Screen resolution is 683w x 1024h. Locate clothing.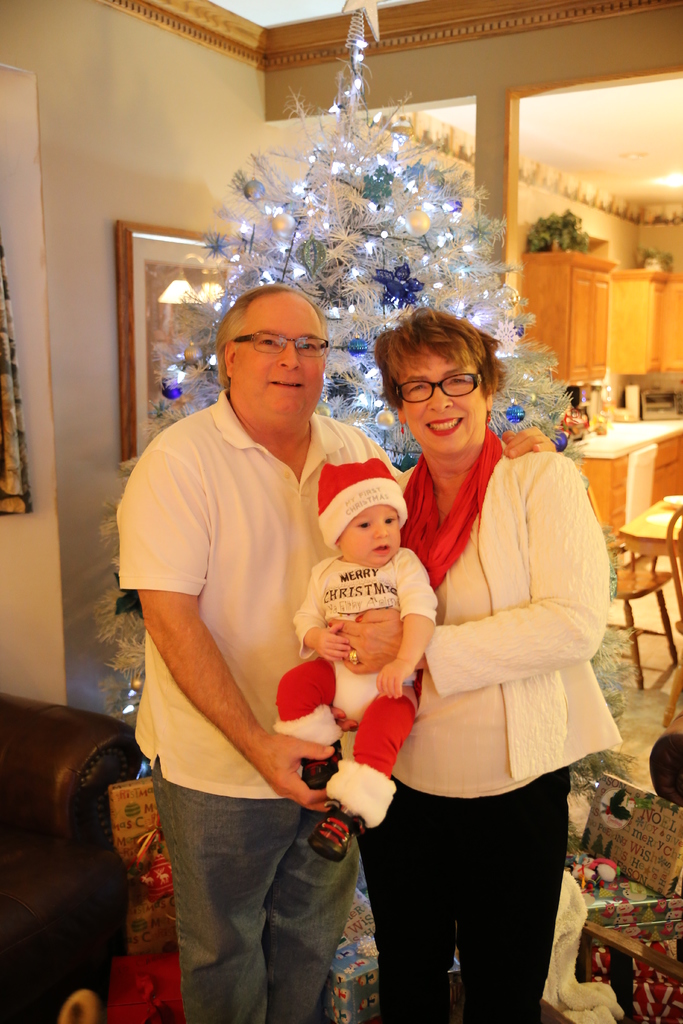
<region>113, 402, 438, 1023</region>.
